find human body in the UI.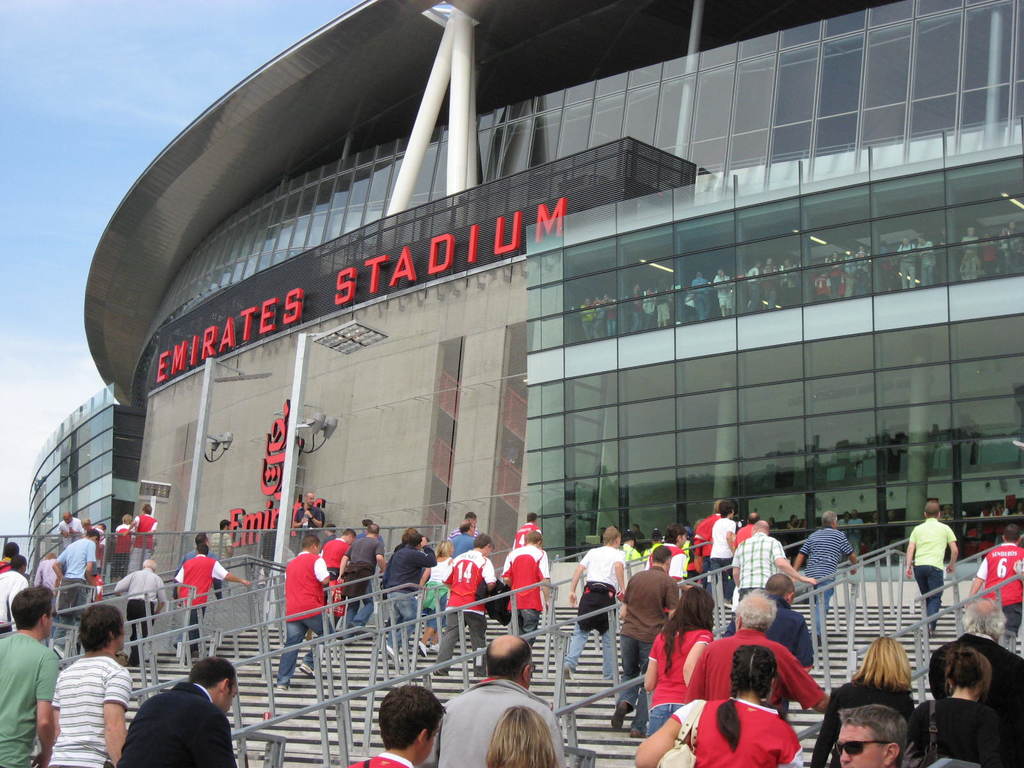
UI element at bbox=(810, 633, 913, 765).
